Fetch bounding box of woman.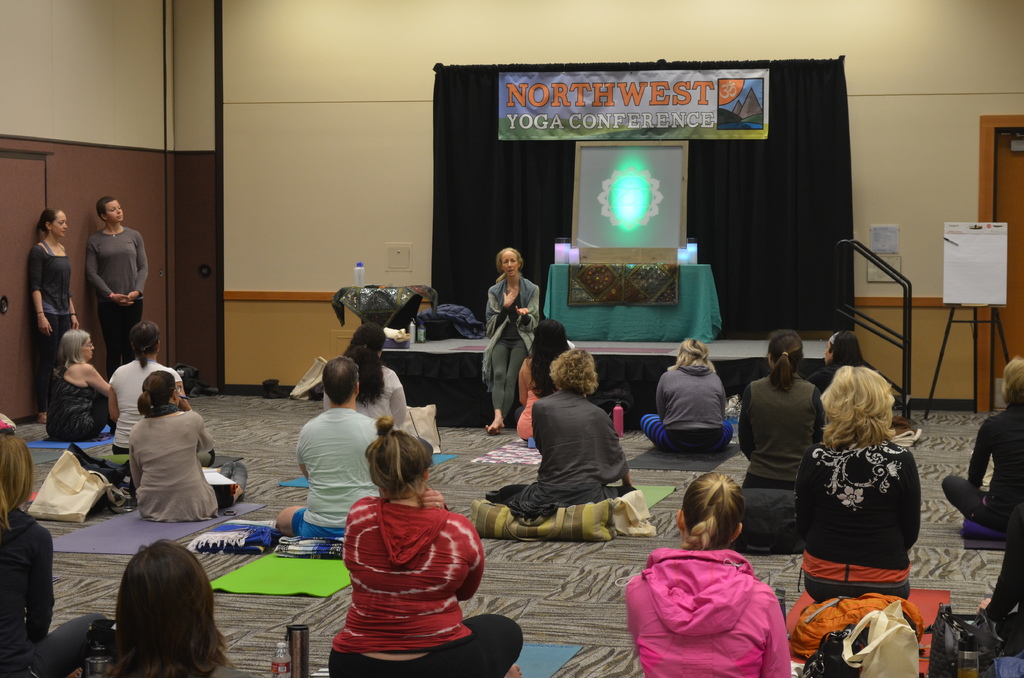
Bbox: l=69, t=544, r=254, b=677.
